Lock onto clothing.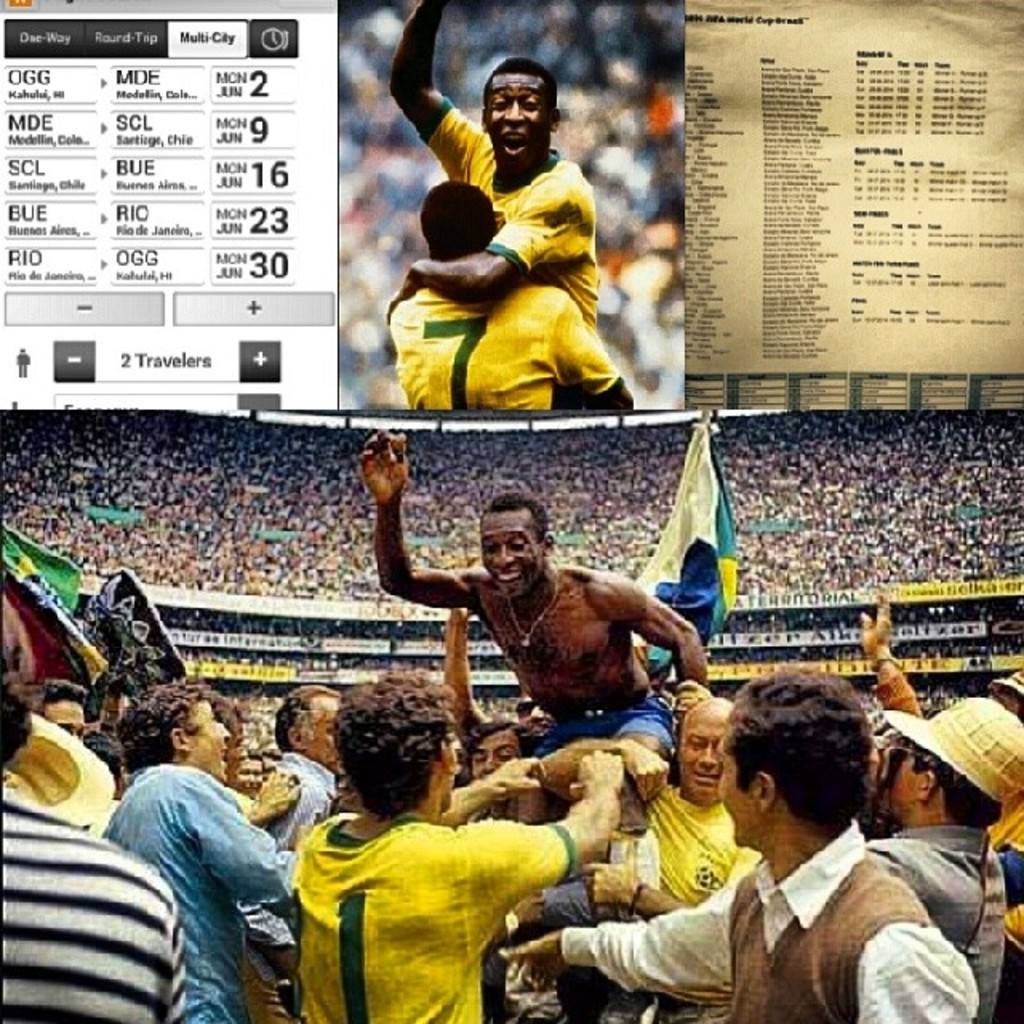
Locked: <bbox>632, 763, 739, 896</bbox>.
